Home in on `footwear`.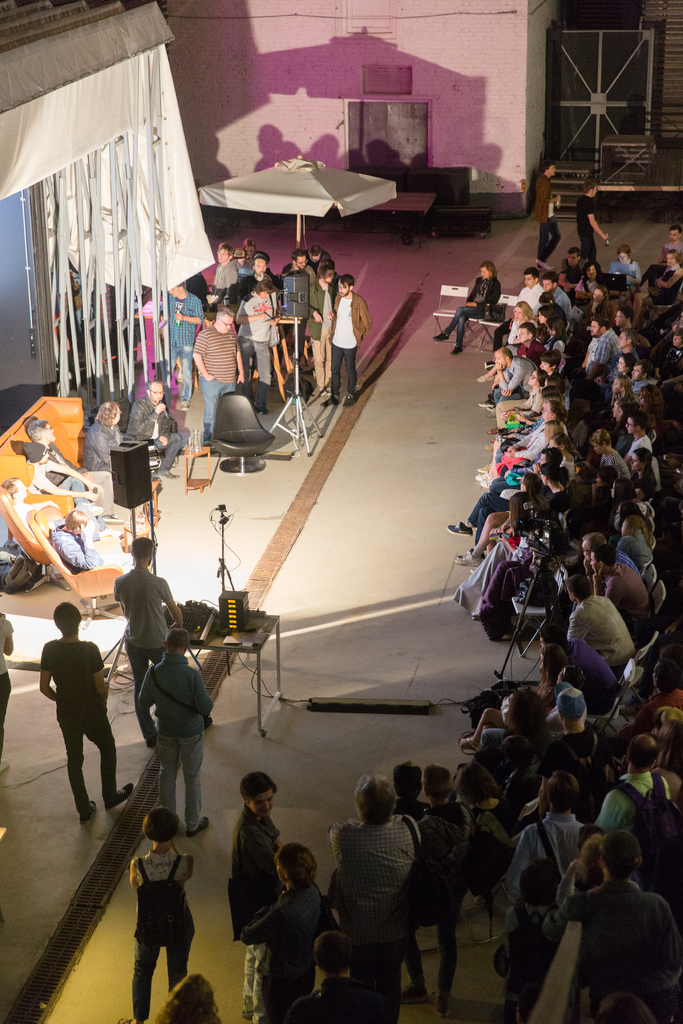
Homed in at box(105, 783, 133, 811).
